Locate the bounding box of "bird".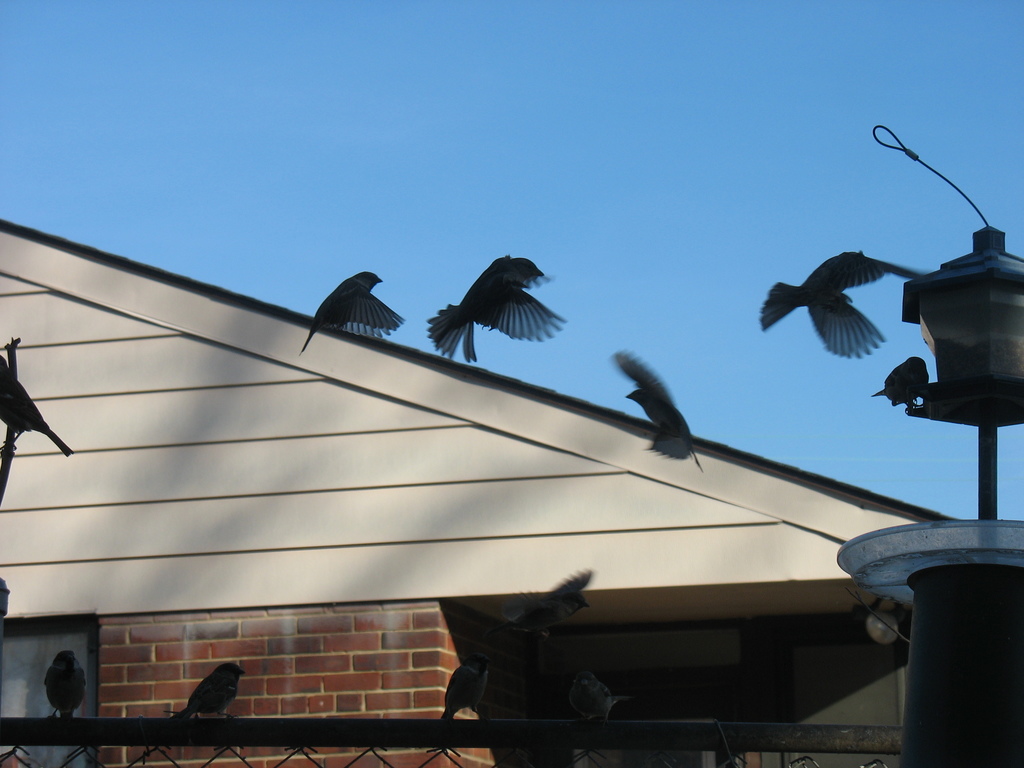
Bounding box: crop(561, 645, 632, 729).
